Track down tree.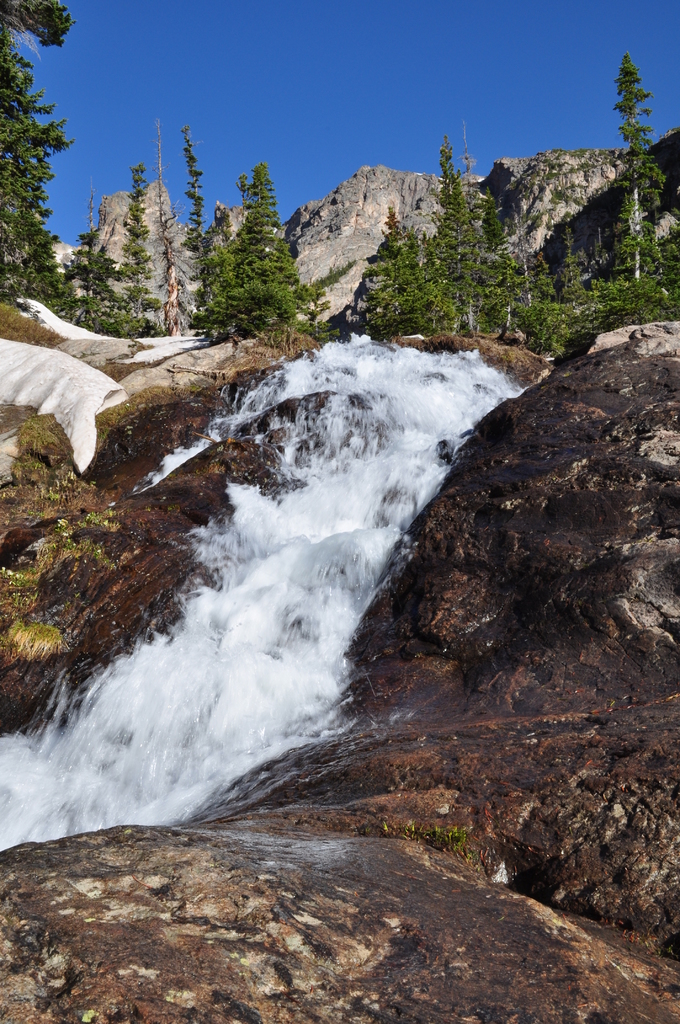
Tracked to rect(0, 3, 76, 307).
